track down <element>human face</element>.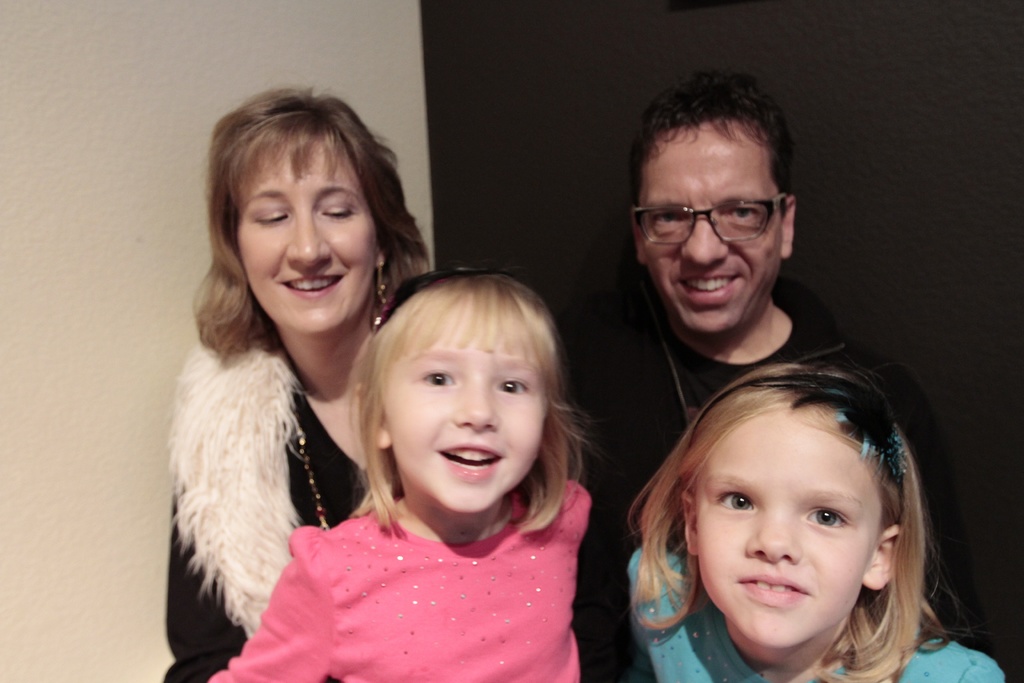
Tracked to 238,137,378,335.
